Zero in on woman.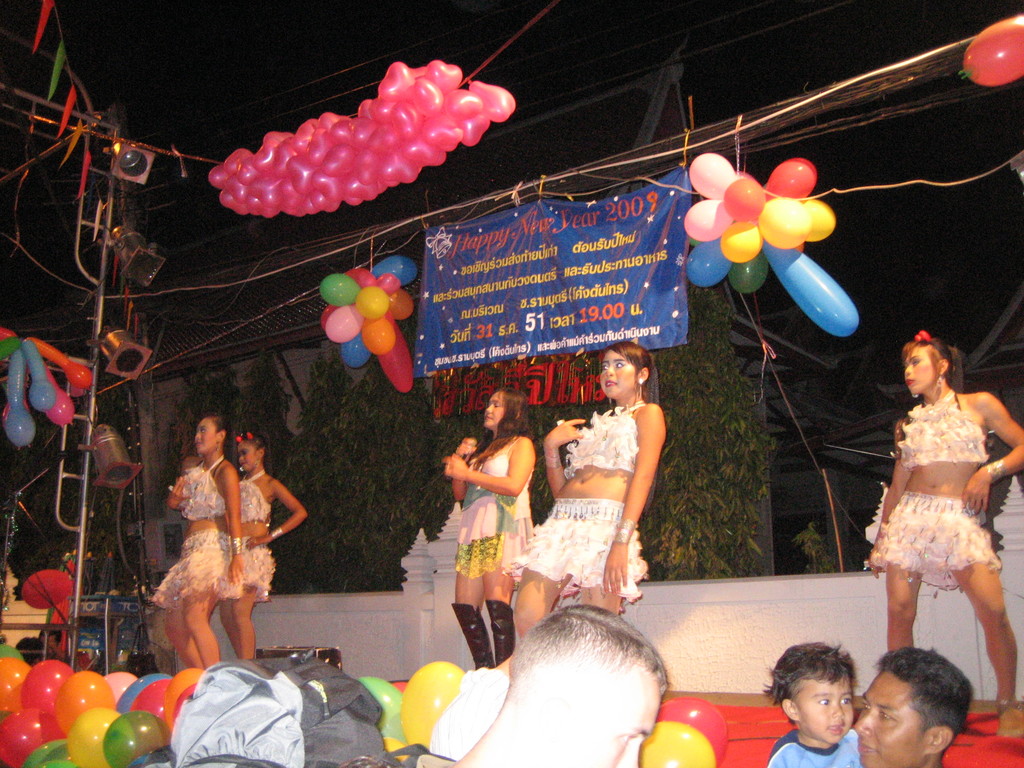
Zeroed in: (508,337,667,639).
